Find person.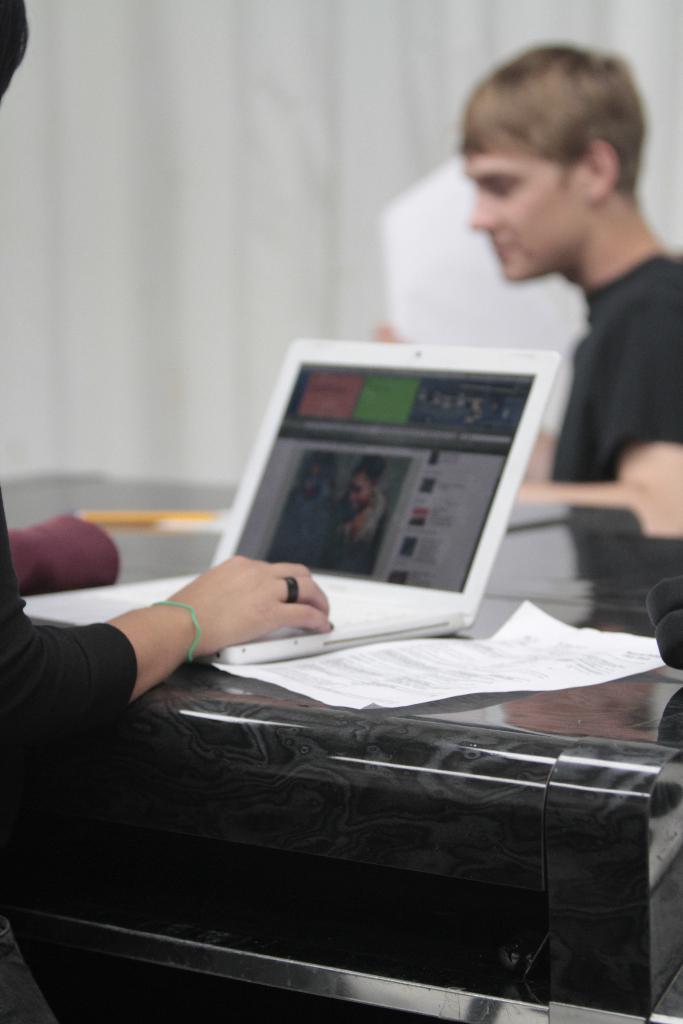
pyautogui.locateOnScreen(332, 42, 682, 533).
